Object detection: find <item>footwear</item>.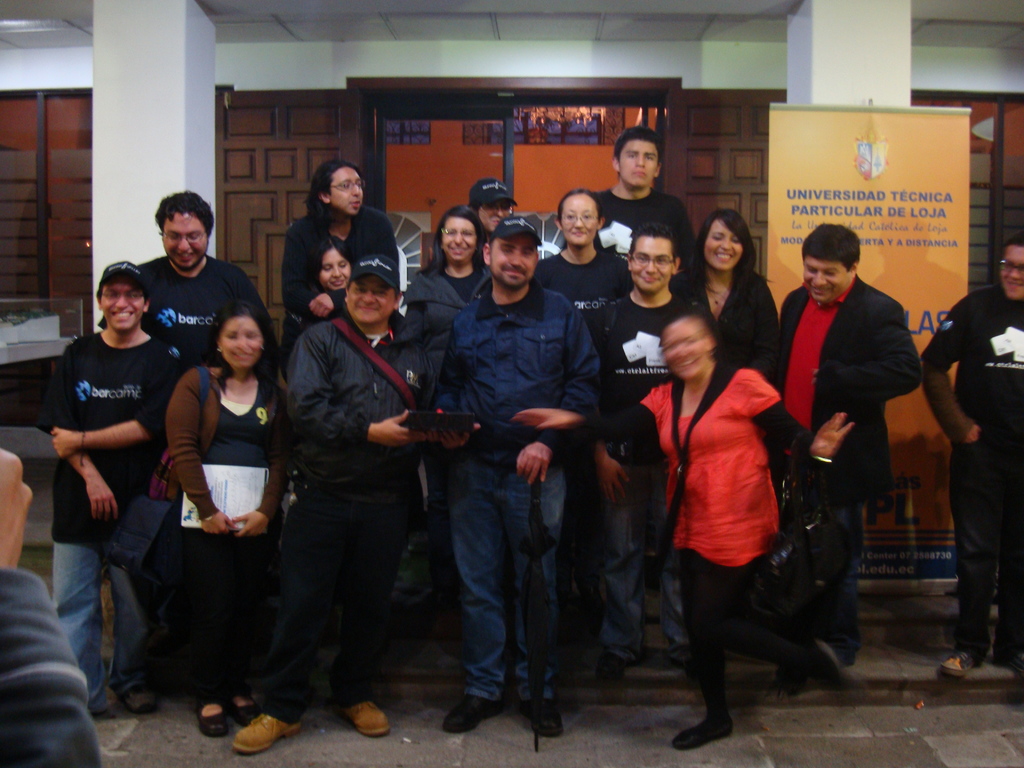
detection(943, 648, 980, 675).
